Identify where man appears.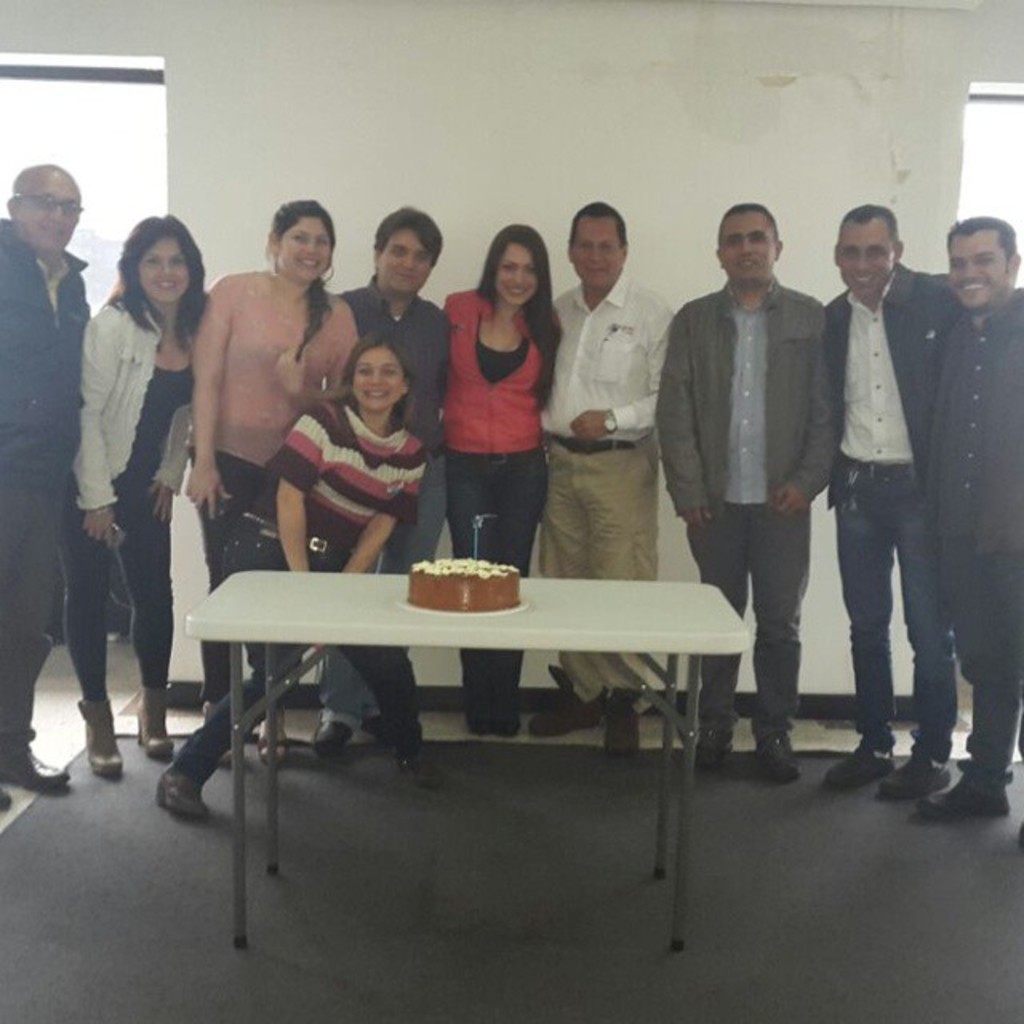
Appears at select_region(323, 206, 440, 757).
